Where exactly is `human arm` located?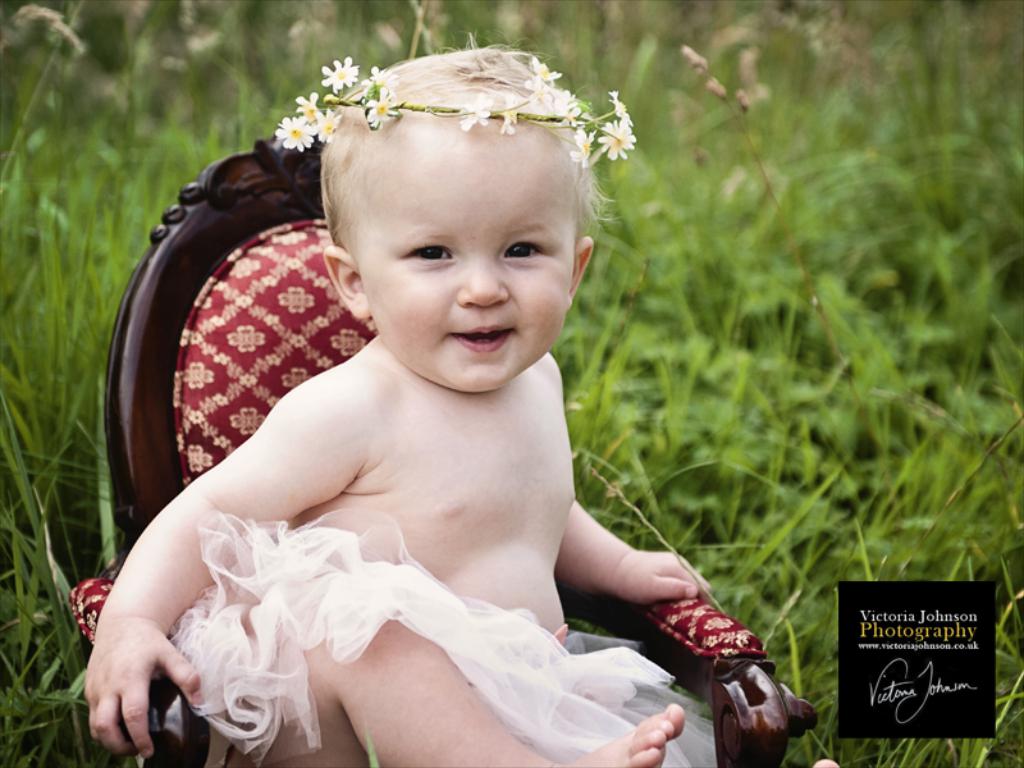
Its bounding box is 553,497,709,604.
